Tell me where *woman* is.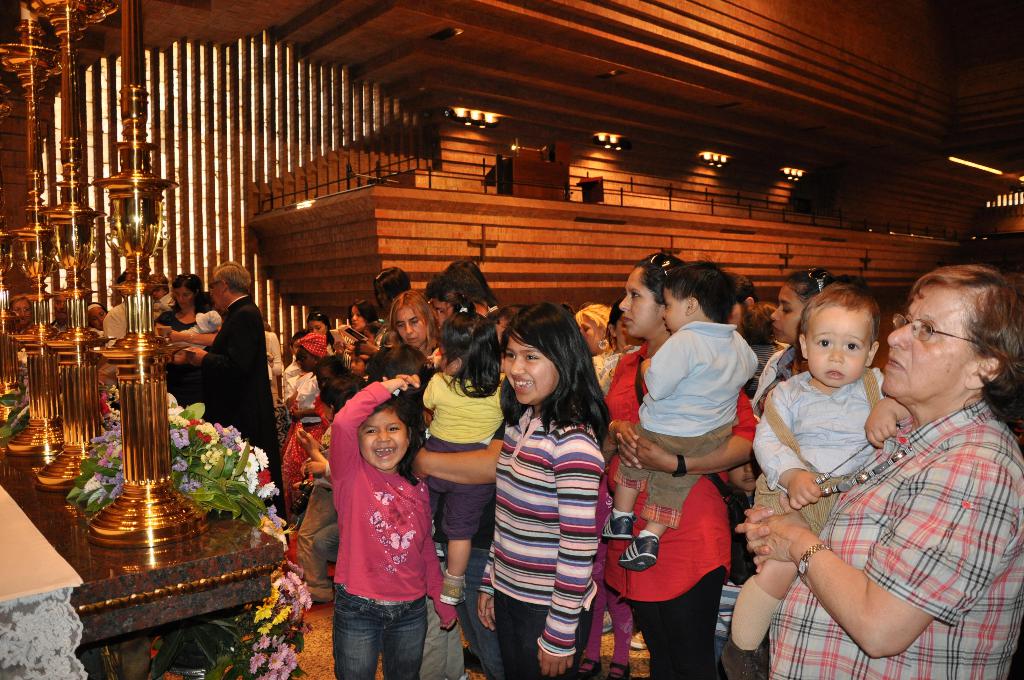
*woman* is at locate(150, 277, 227, 364).
